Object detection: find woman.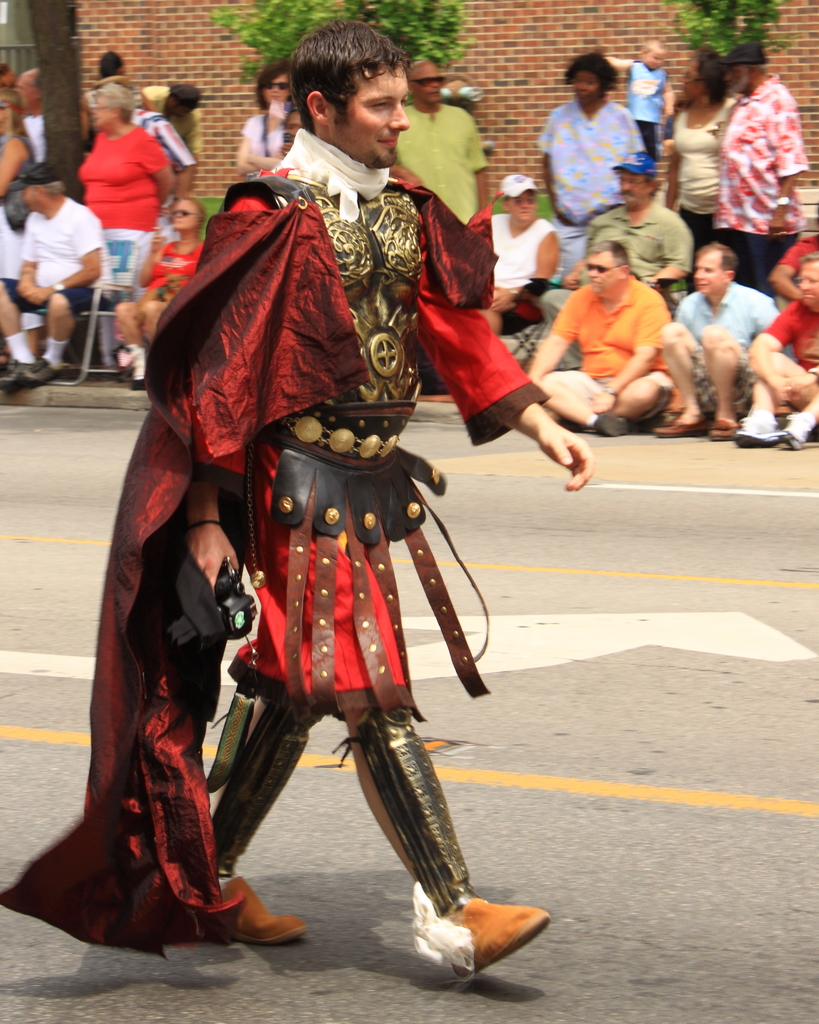
l=664, t=48, r=738, b=295.
